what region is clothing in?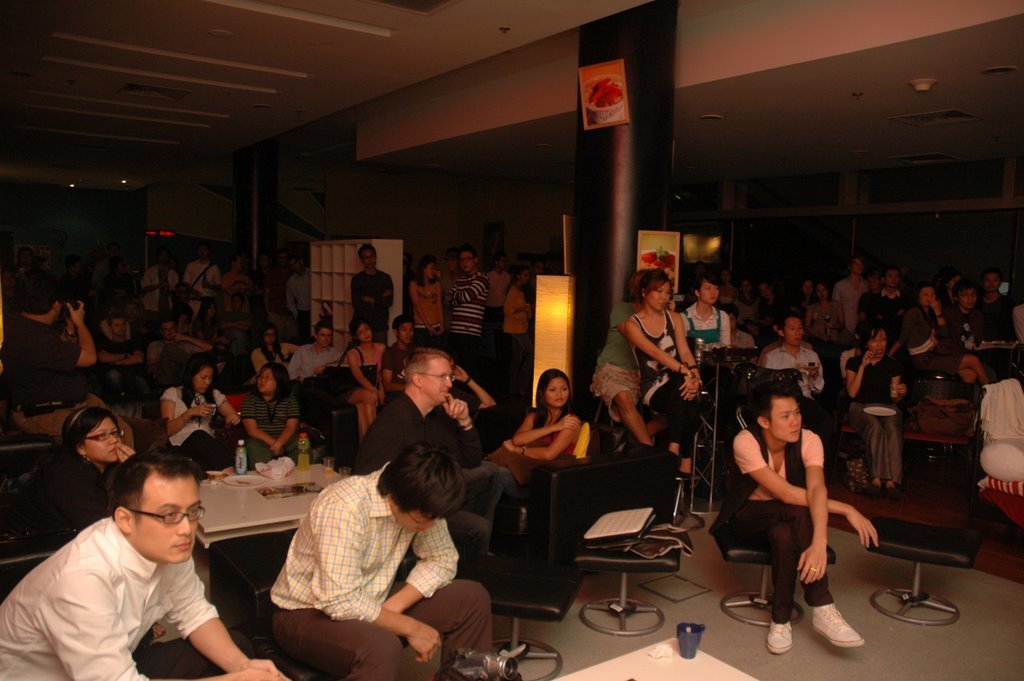
locate(764, 344, 827, 405).
